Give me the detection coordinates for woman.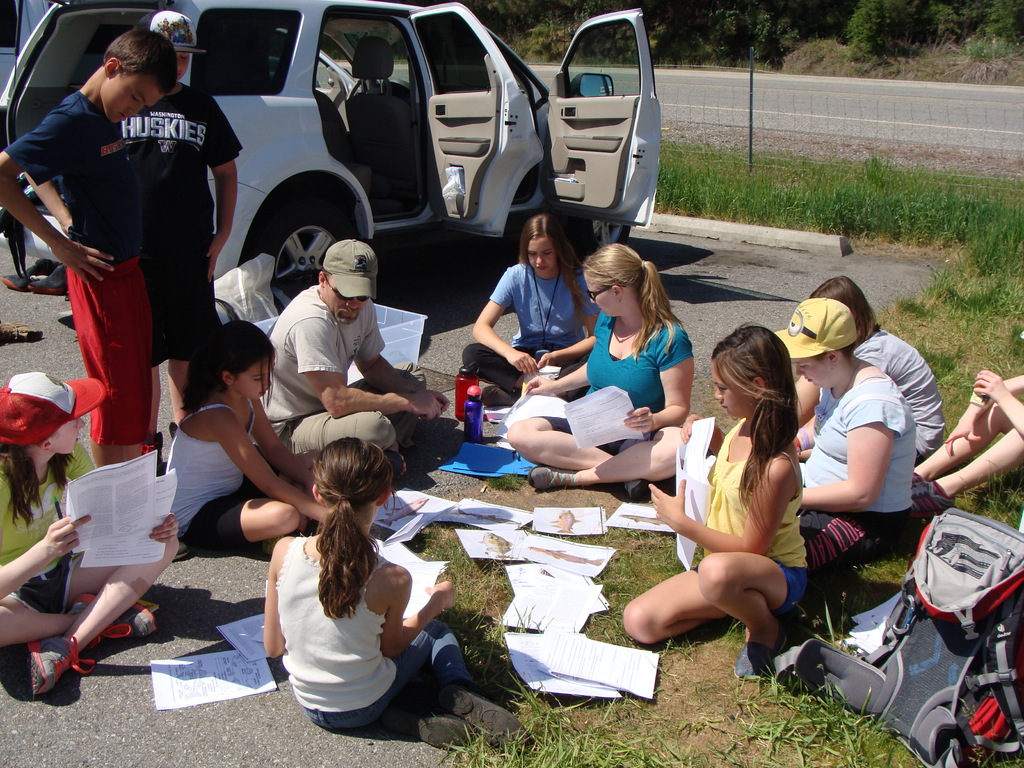
select_region(773, 296, 914, 570).
